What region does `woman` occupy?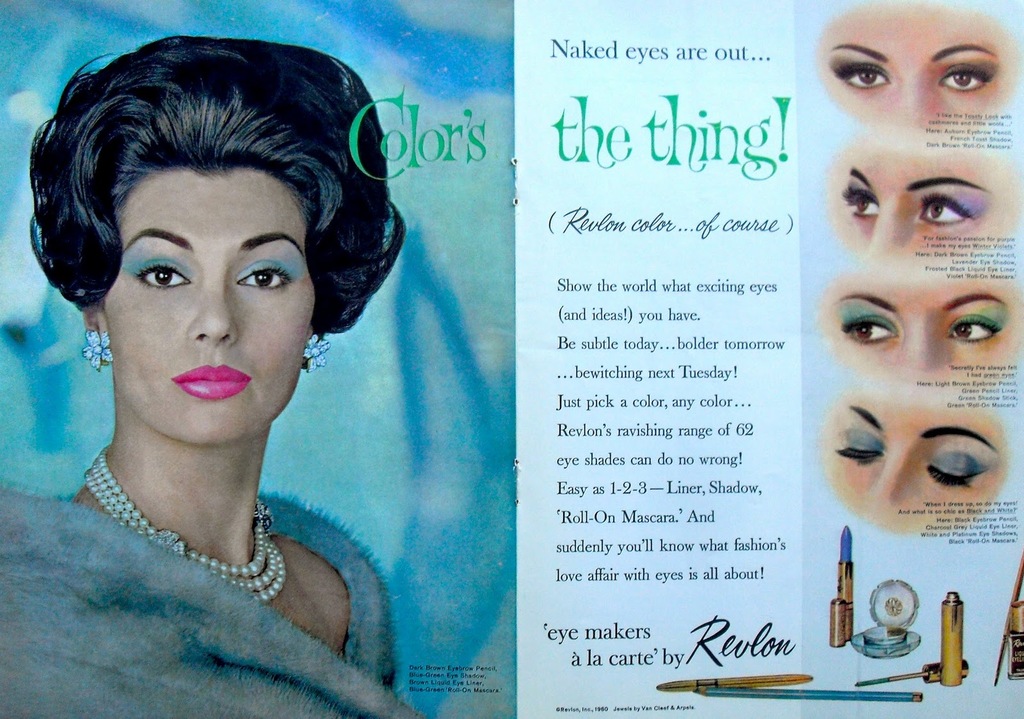
<box>8,15,457,705</box>.
